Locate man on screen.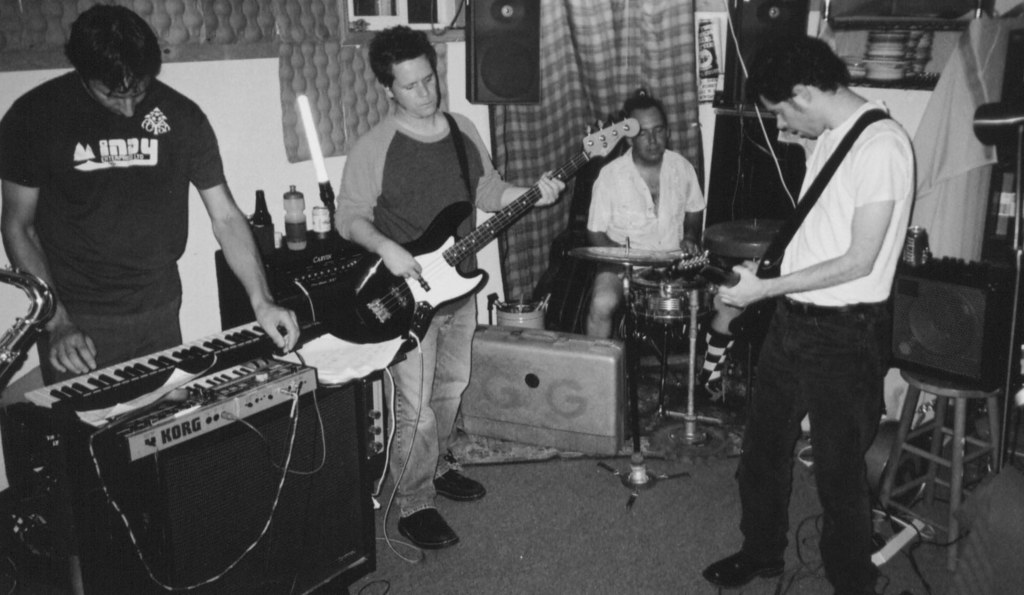
On screen at [x1=0, y1=1, x2=296, y2=376].
